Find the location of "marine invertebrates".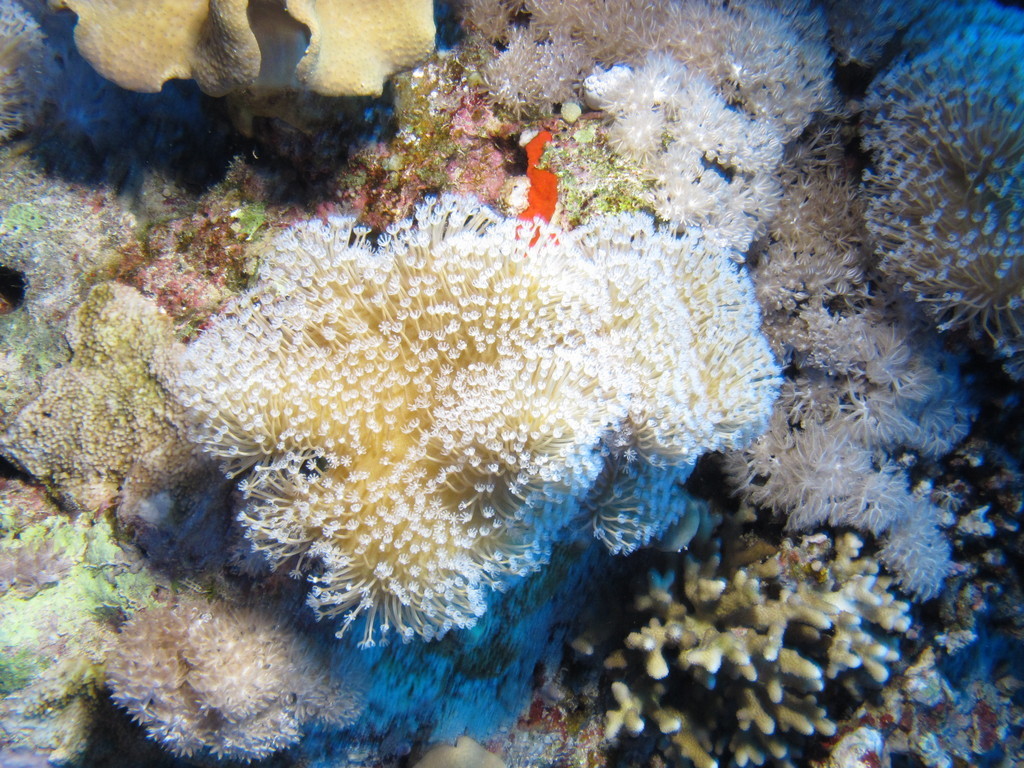
Location: {"left": 51, "top": 0, "right": 270, "bottom": 146}.
